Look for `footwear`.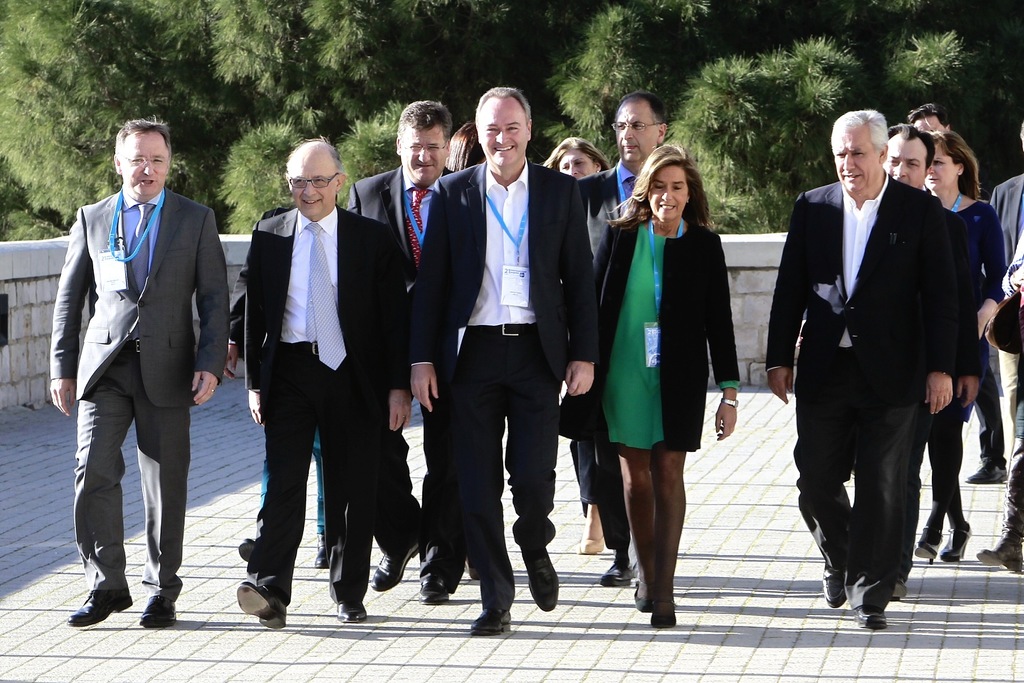
Found: (x1=941, y1=520, x2=971, y2=559).
